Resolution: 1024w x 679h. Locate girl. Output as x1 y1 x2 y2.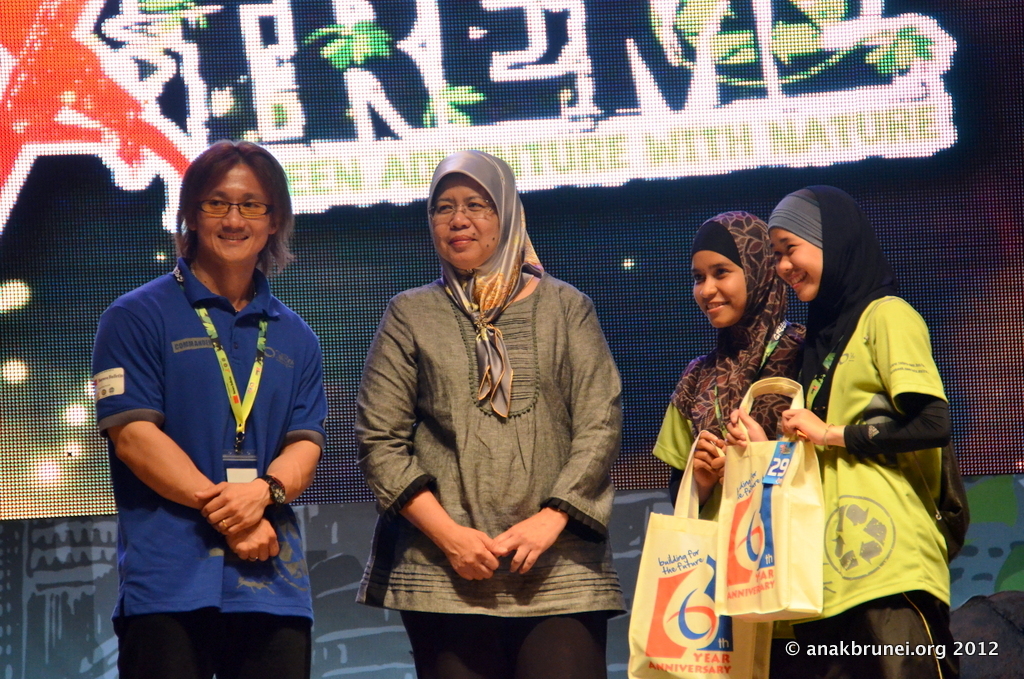
655 207 806 521.
